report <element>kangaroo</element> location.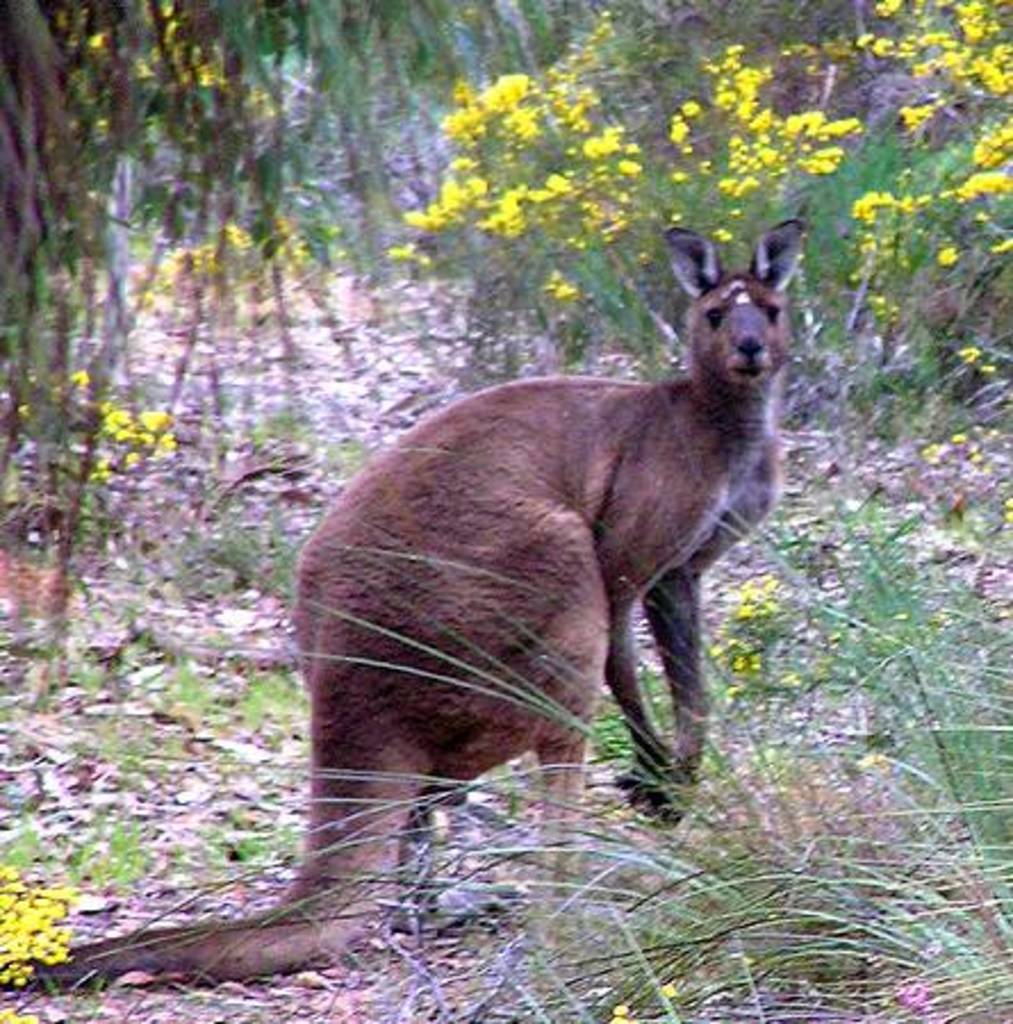
Report: <box>0,221,810,1001</box>.
